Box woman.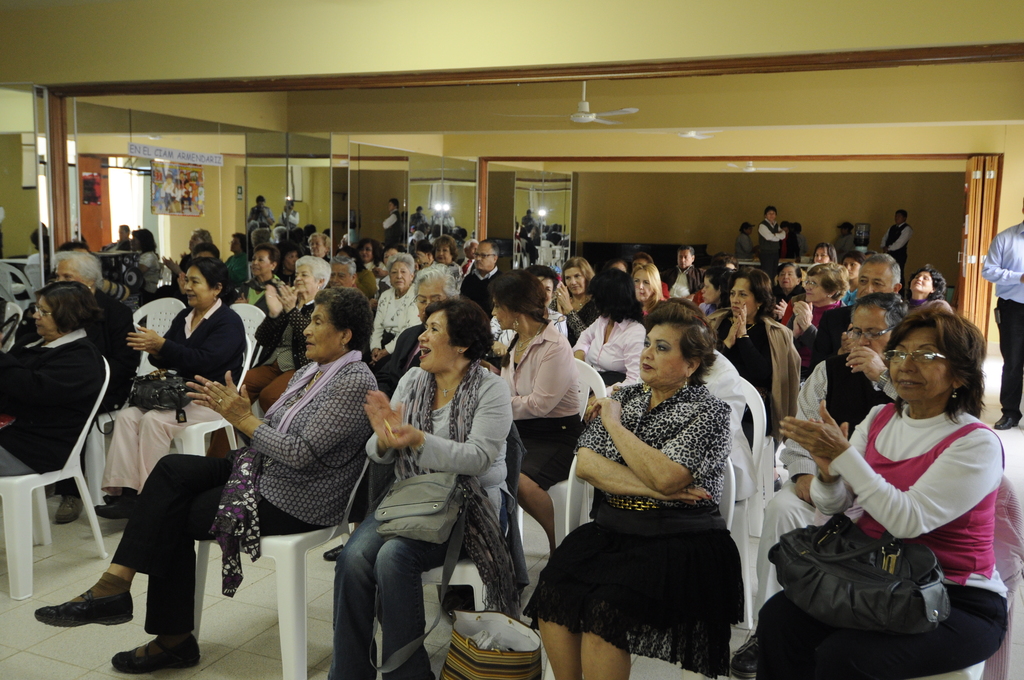
902/266/947/329.
